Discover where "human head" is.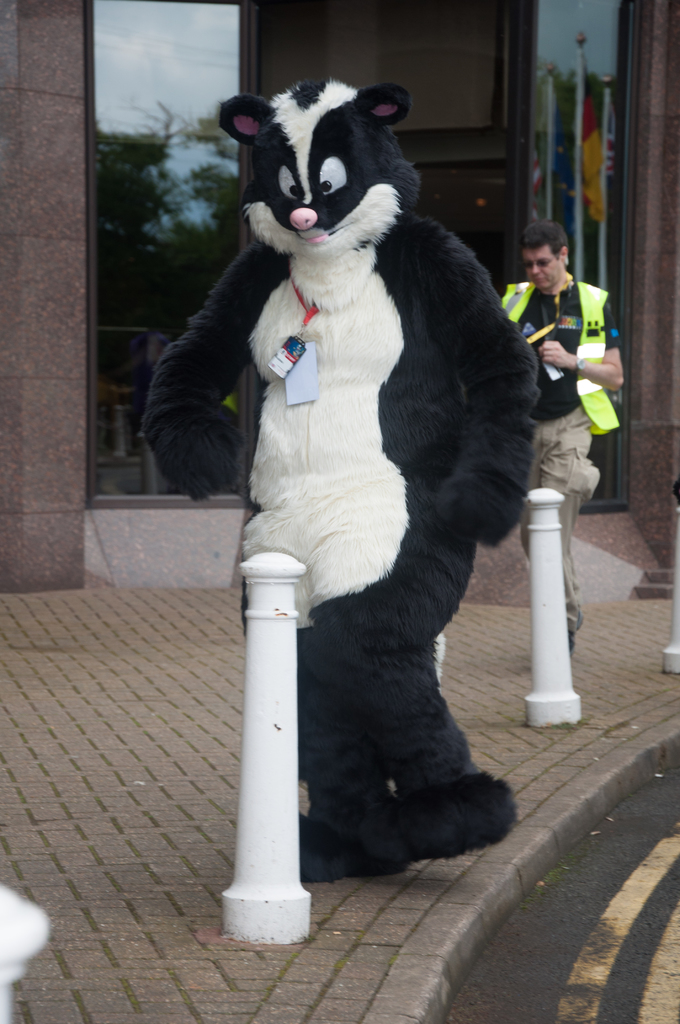
Discovered at 521, 222, 571, 287.
